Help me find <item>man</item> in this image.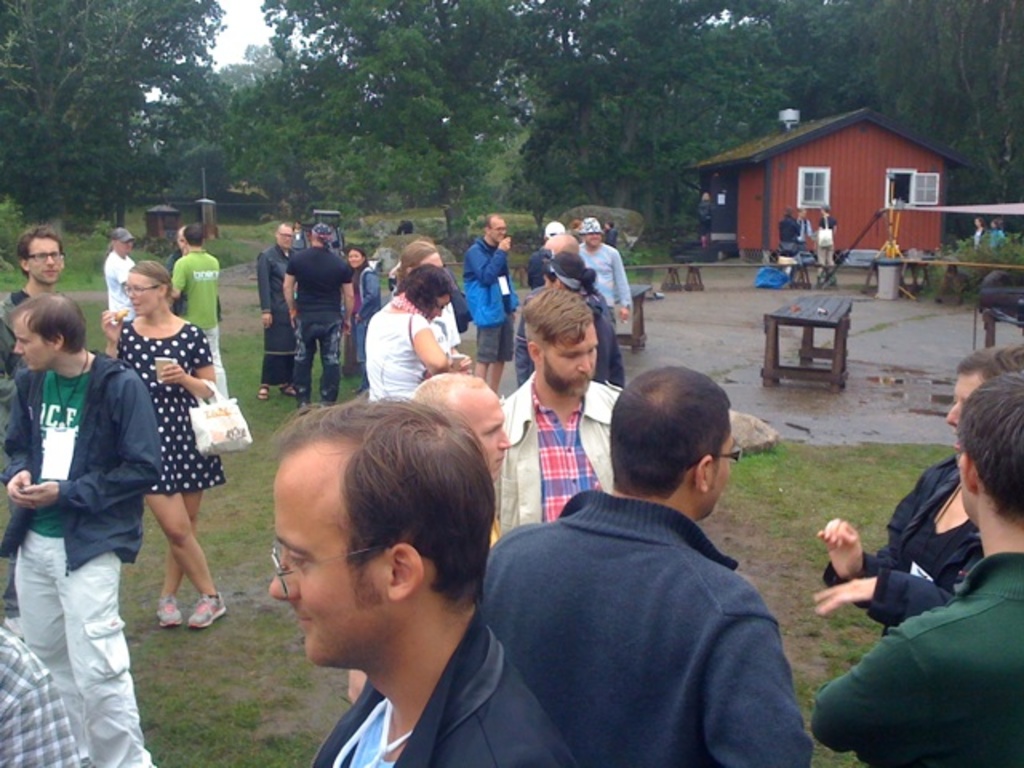
Found it: <bbox>251, 218, 296, 397</bbox>.
